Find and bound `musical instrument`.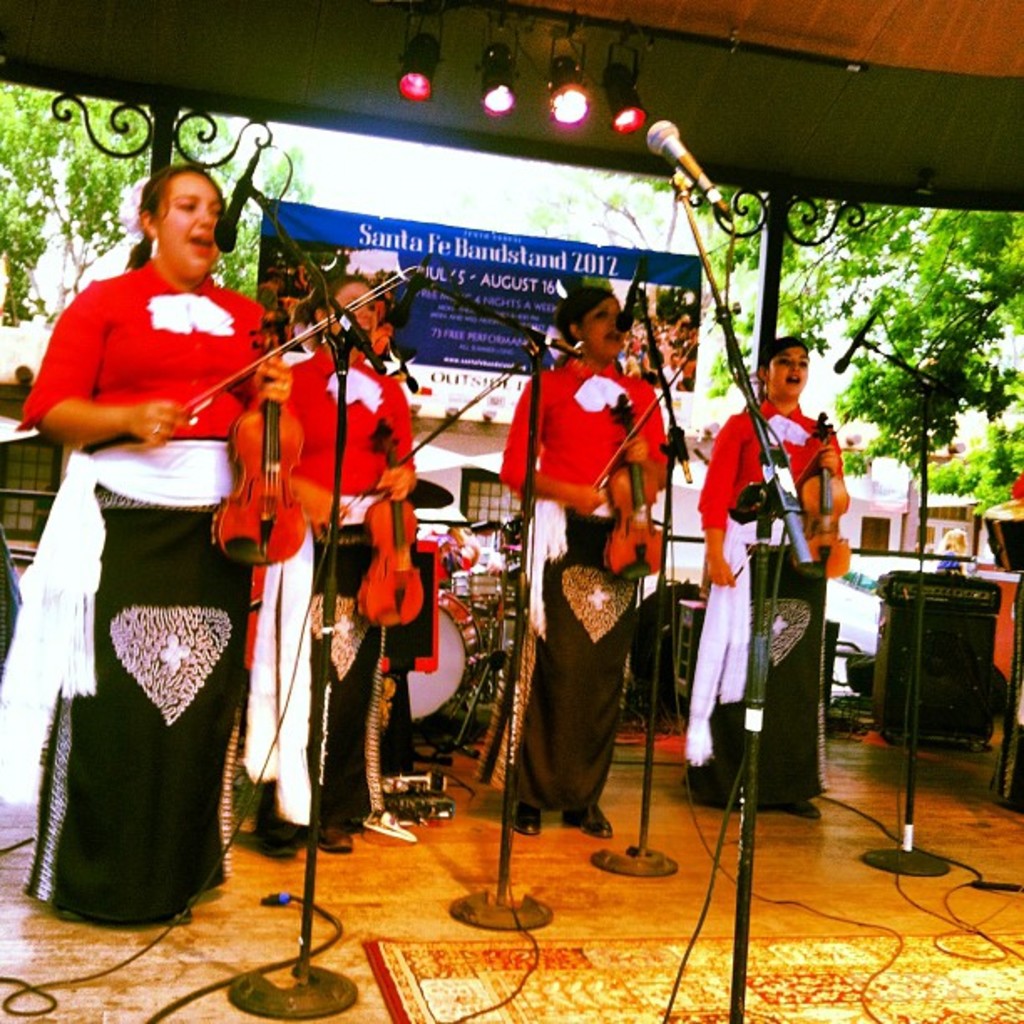
Bound: l=507, t=569, r=525, b=609.
